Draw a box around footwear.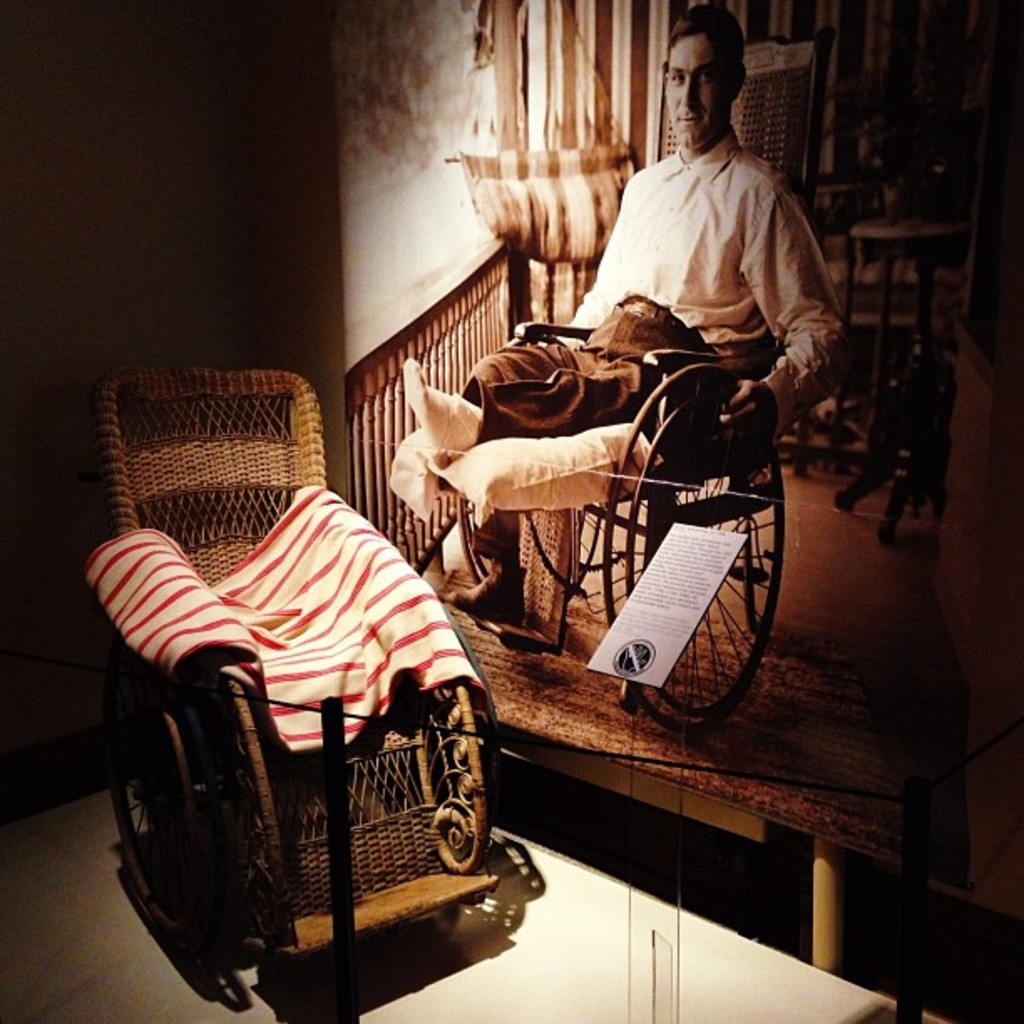
x1=445 y1=556 x2=529 y2=632.
